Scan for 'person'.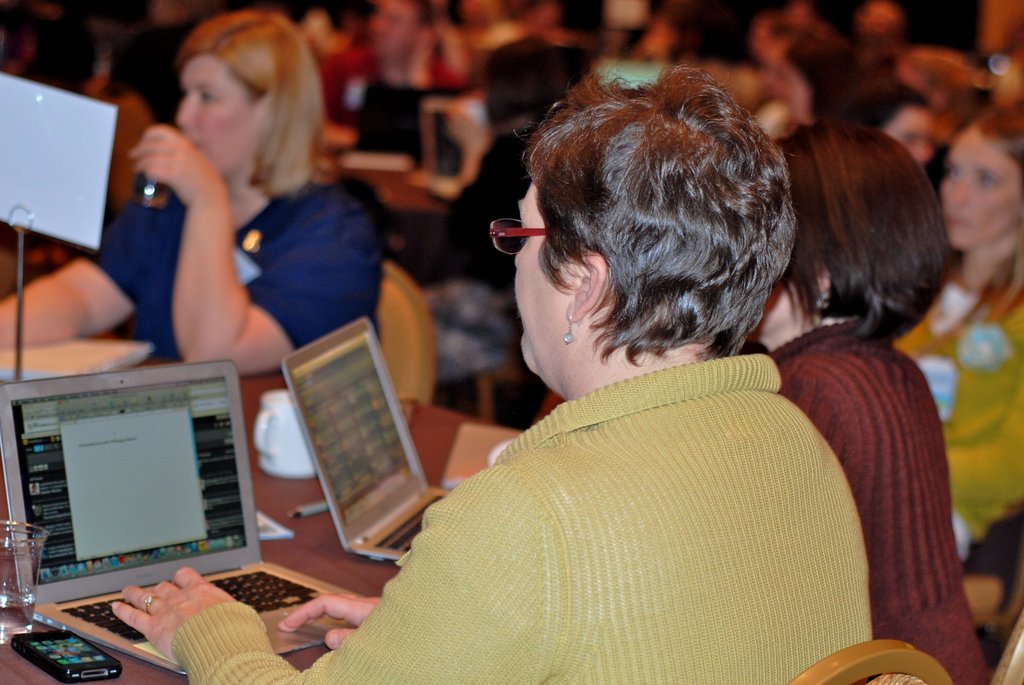
Scan result: BBox(891, 97, 1023, 570).
